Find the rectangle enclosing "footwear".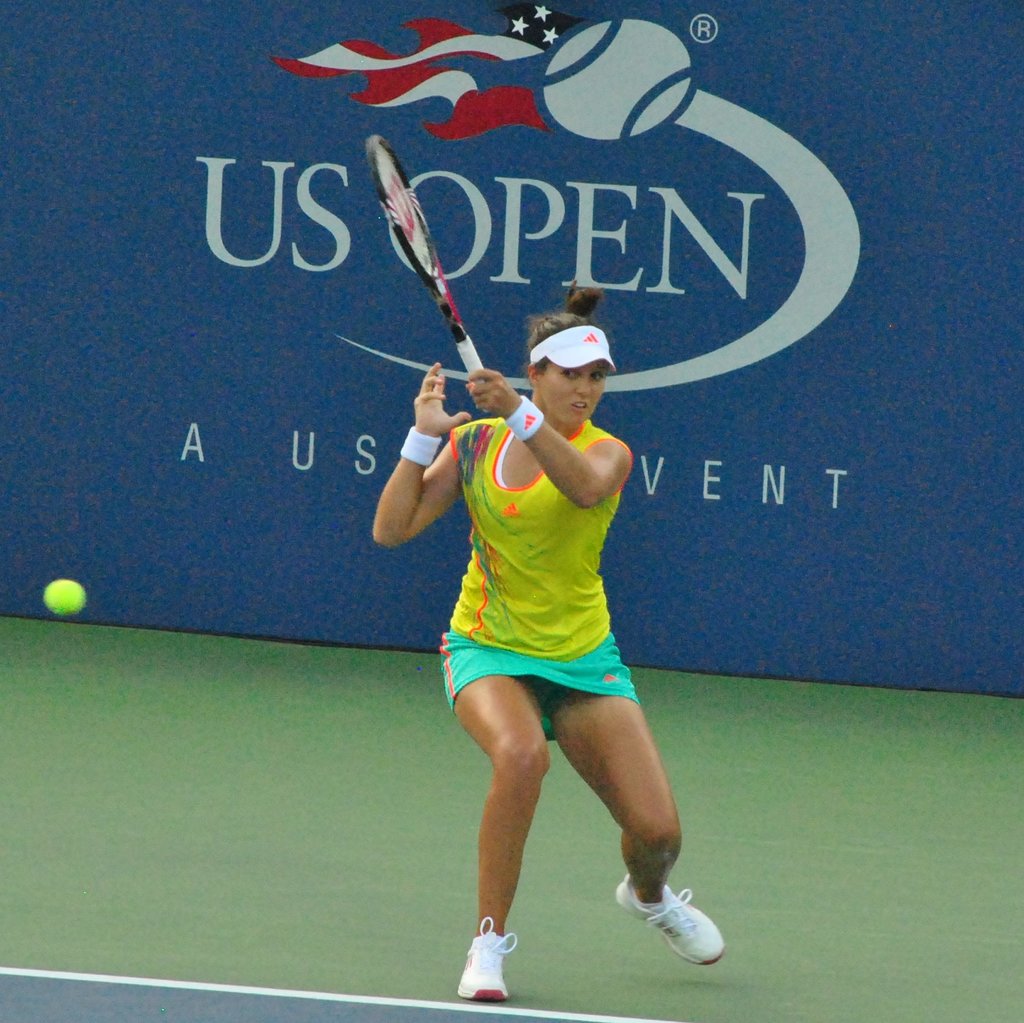
BBox(456, 914, 509, 1004).
